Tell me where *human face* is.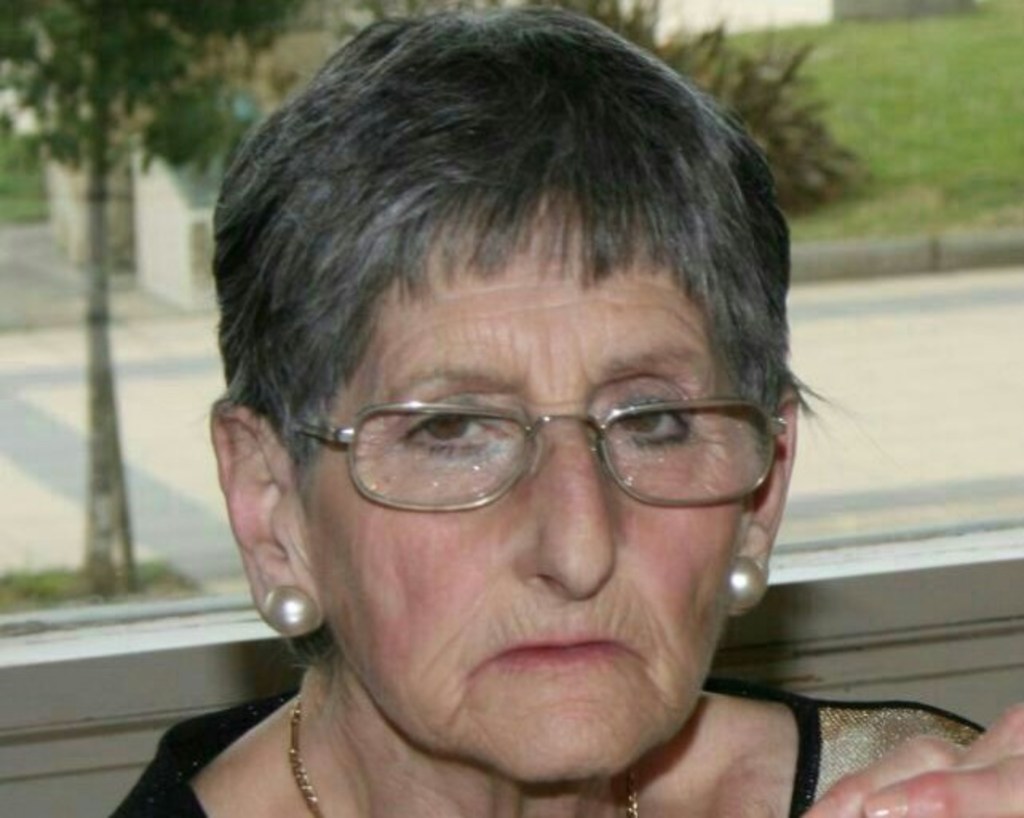
*human face* is at Rect(289, 193, 756, 791).
